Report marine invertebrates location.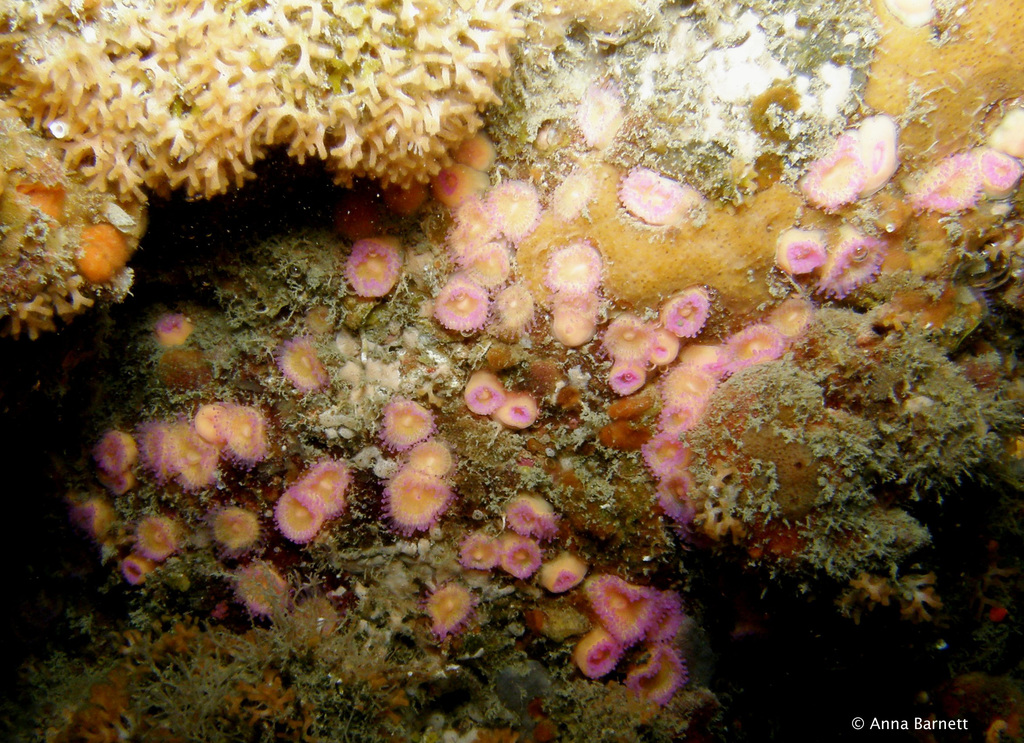
Report: BBox(0, 93, 157, 375).
